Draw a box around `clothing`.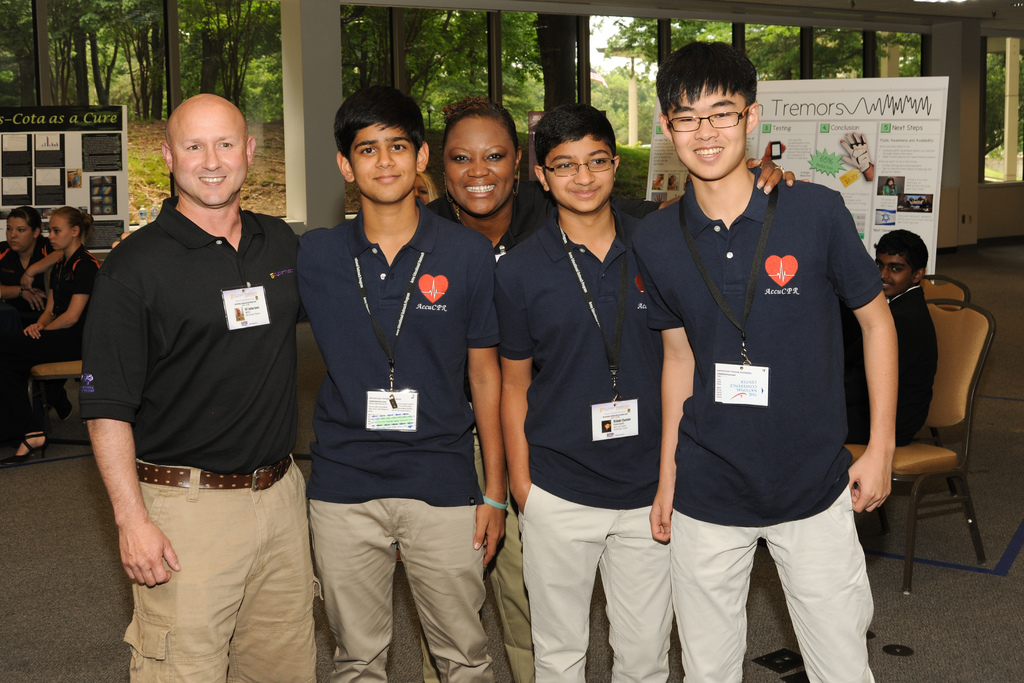
(4, 243, 106, 438).
